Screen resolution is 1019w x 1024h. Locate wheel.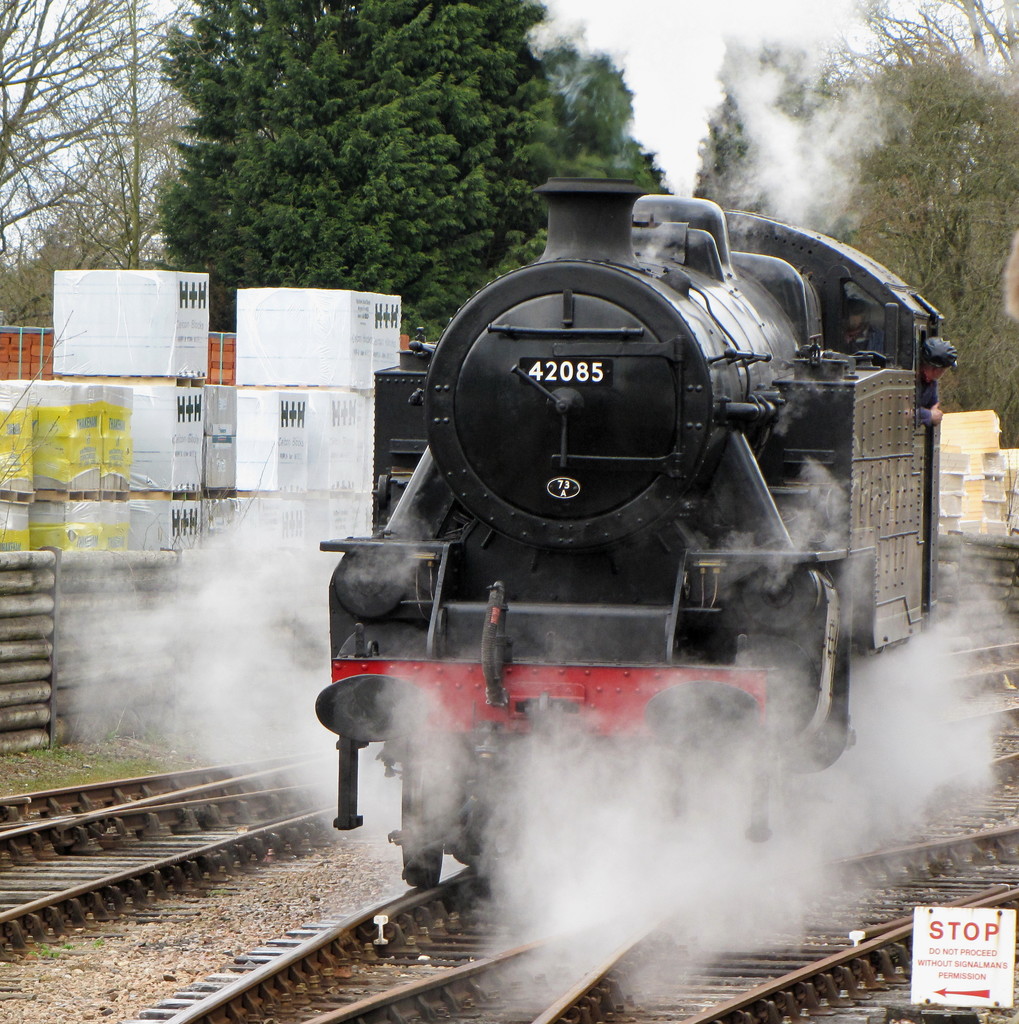
bbox(396, 755, 445, 891).
